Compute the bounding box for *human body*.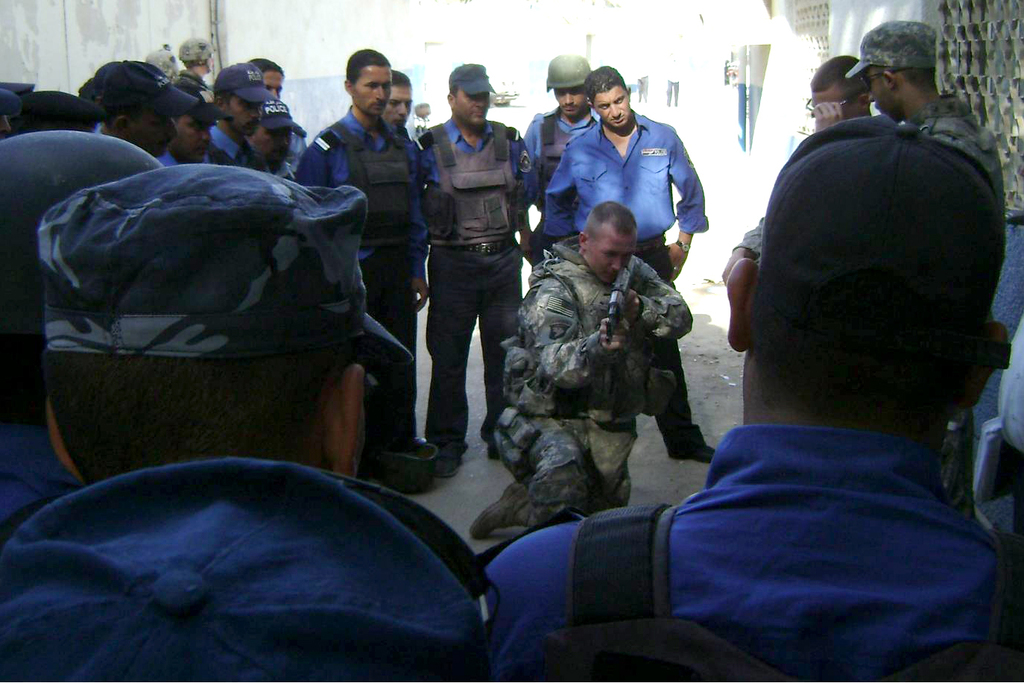
bbox(551, 204, 1020, 673).
